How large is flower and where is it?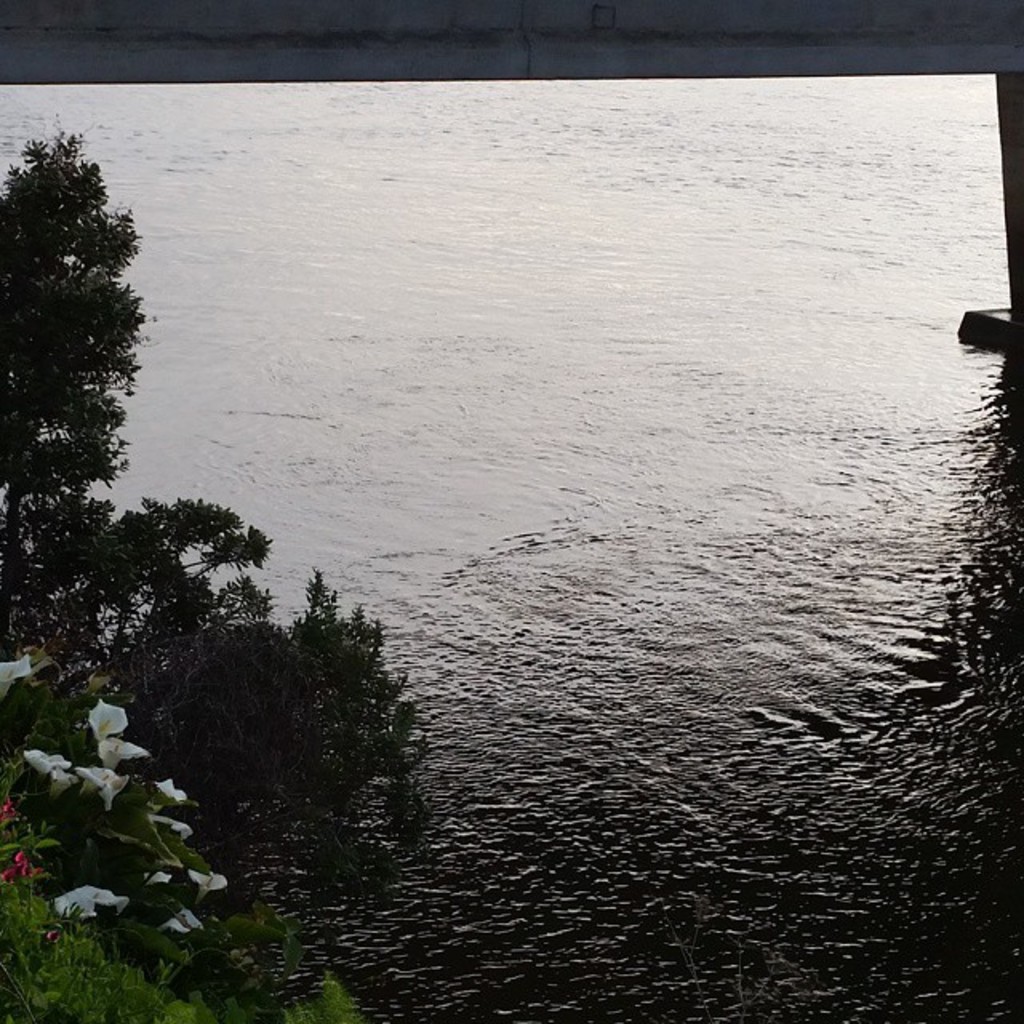
Bounding box: BBox(91, 702, 125, 744).
